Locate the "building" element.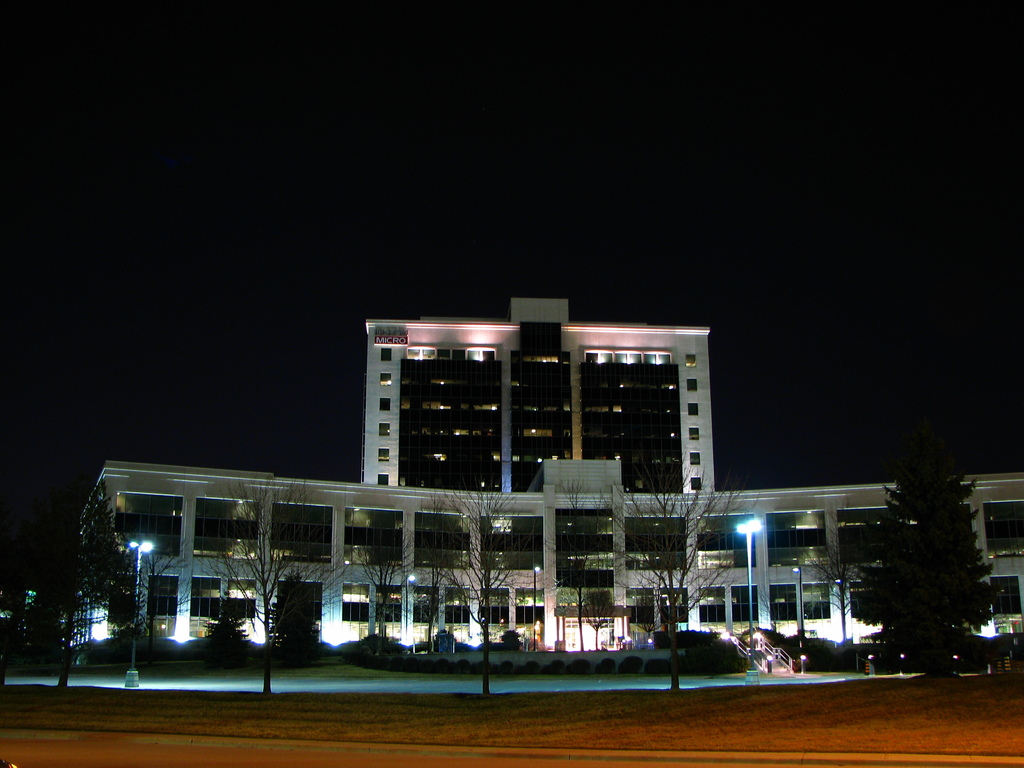
Element bbox: detection(360, 291, 714, 489).
